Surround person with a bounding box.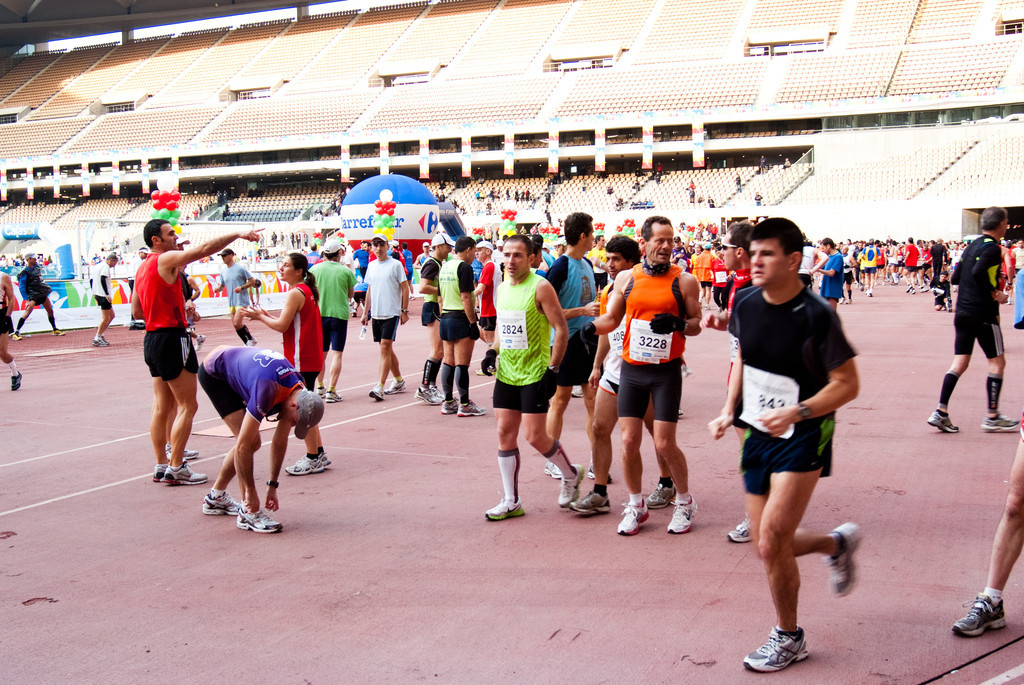
bbox=[684, 180, 695, 199].
